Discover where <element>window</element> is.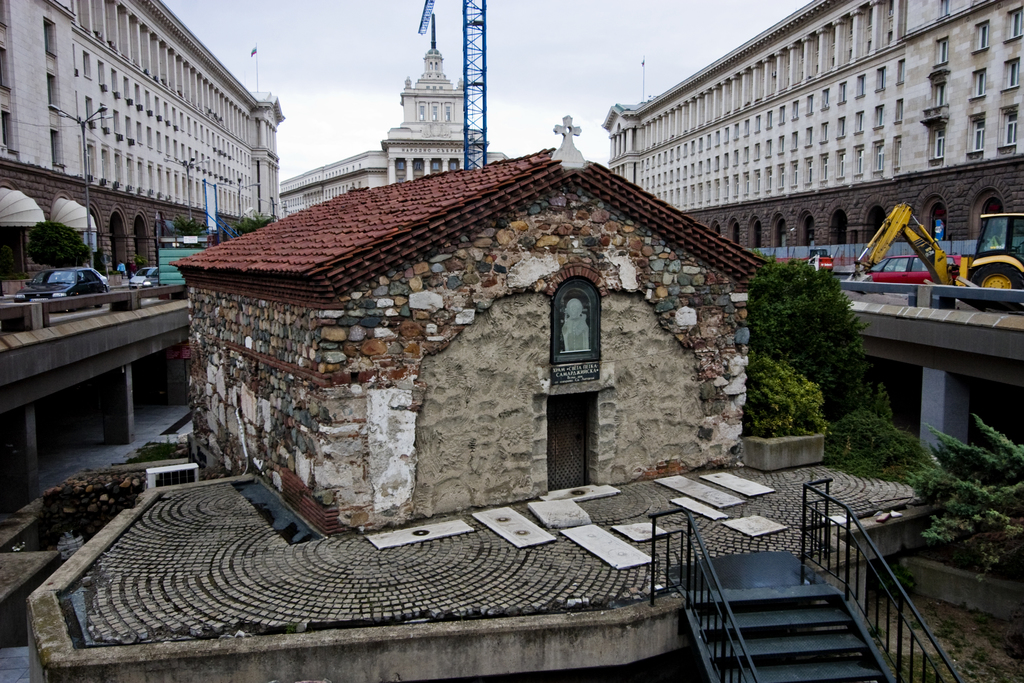
Discovered at x1=966, y1=108, x2=984, y2=153.
